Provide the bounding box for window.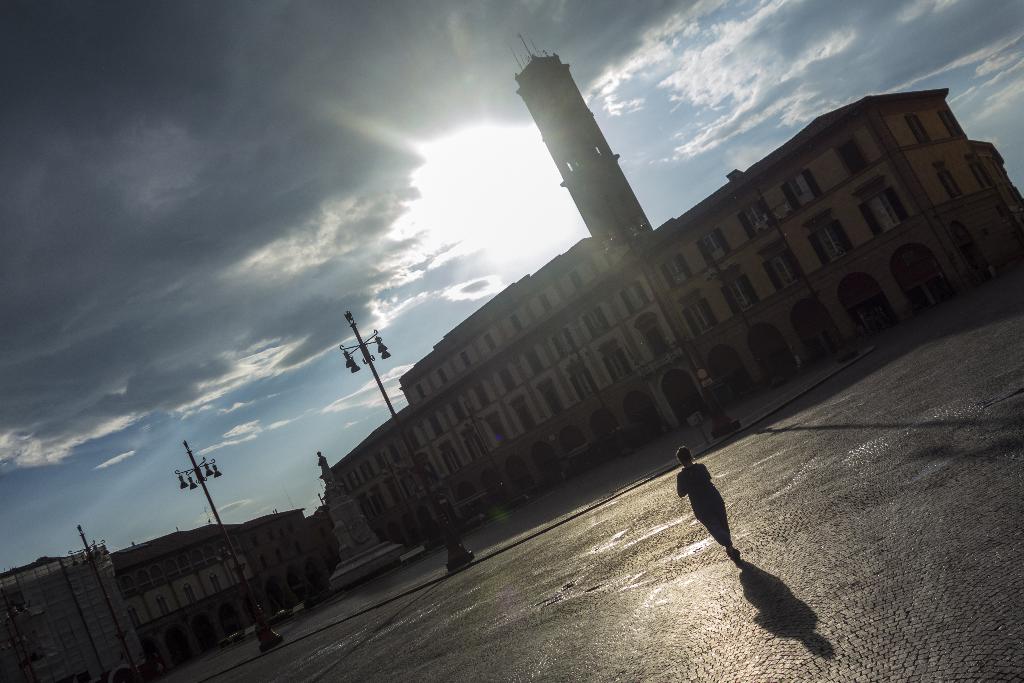
(left=366, top=497, right=380, bottom=513).
